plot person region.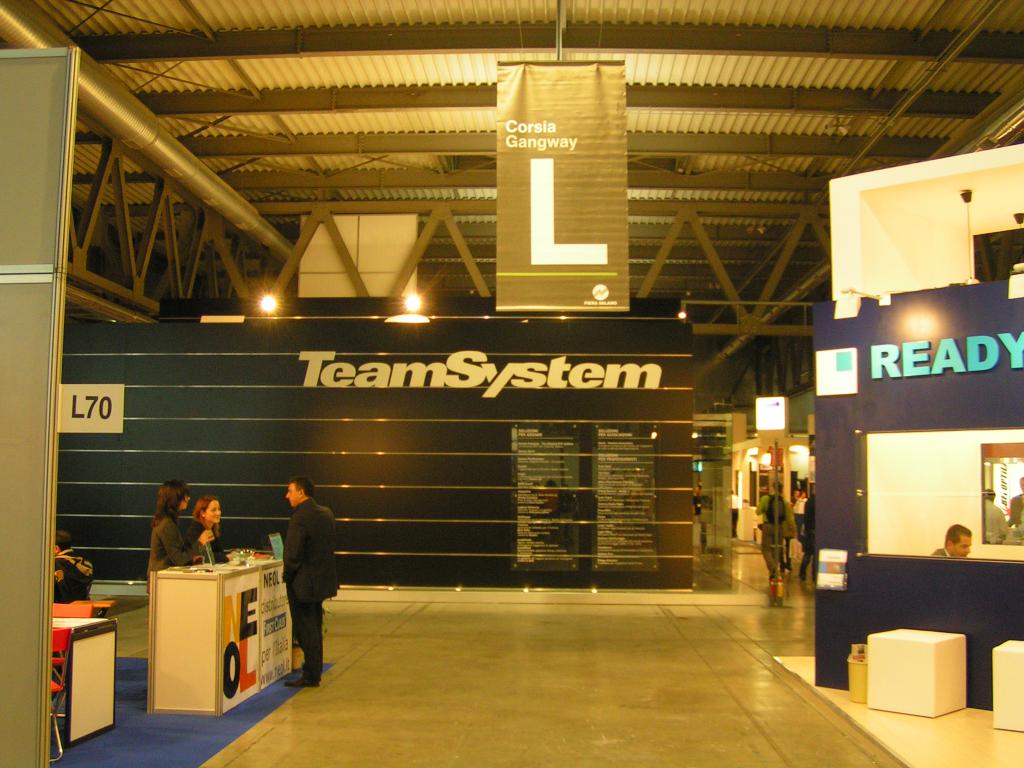
Plotted at box(54, 528, 94, 598).
